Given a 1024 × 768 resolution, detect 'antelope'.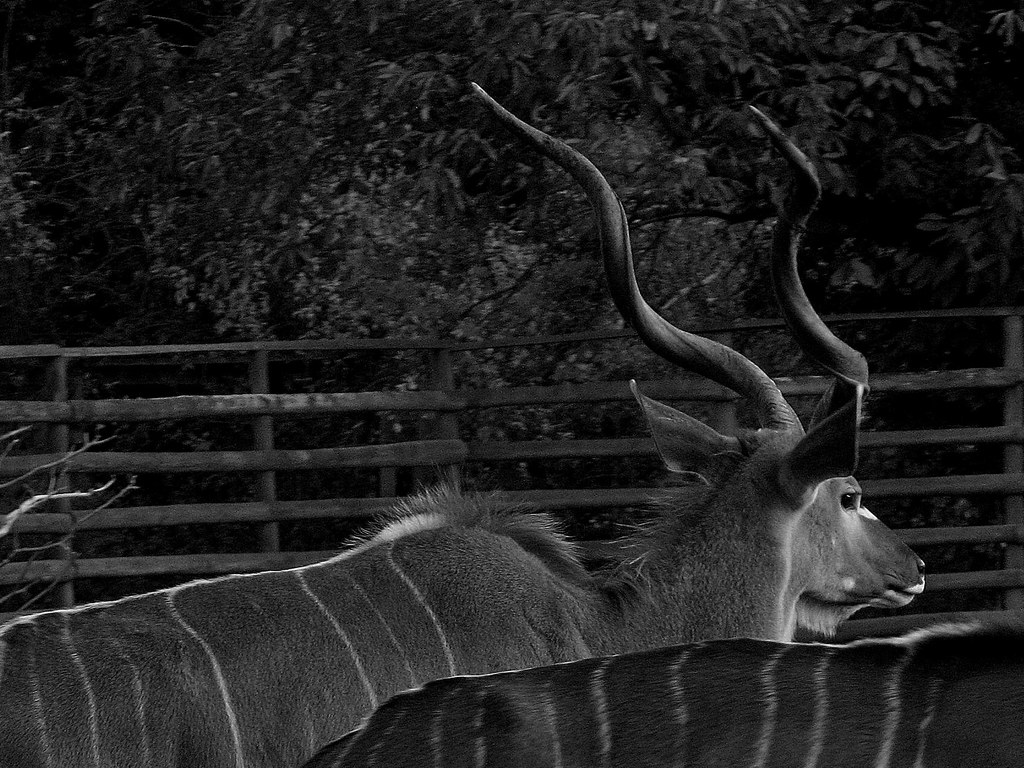
x1=294, y1=613, x2=1023, y2=767.
